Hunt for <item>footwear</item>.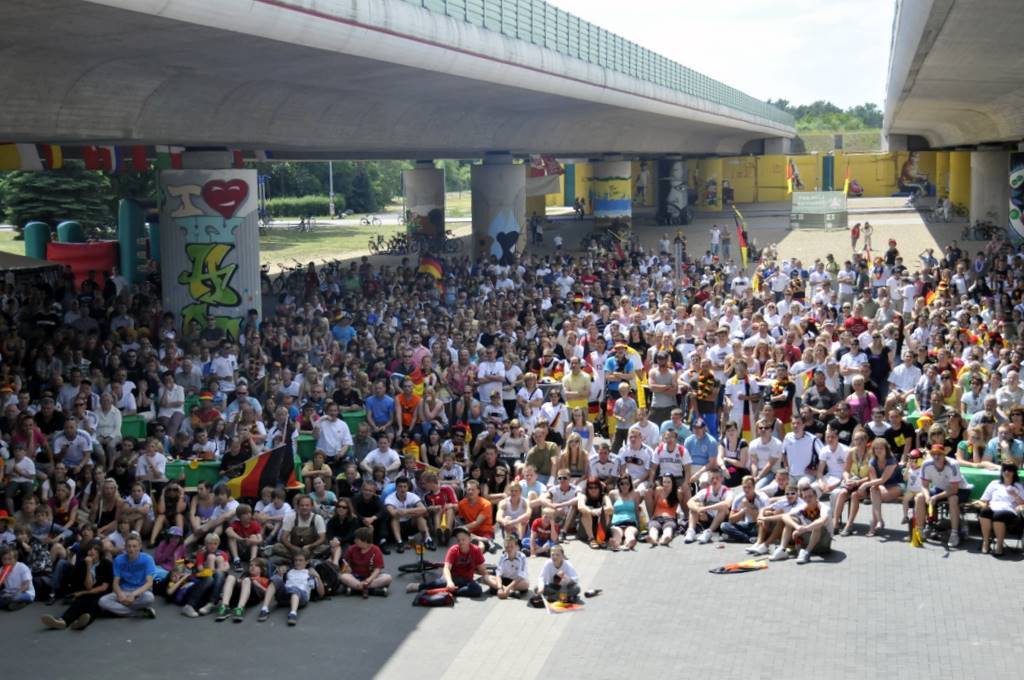
Hunted down at 183,603,198,619.
